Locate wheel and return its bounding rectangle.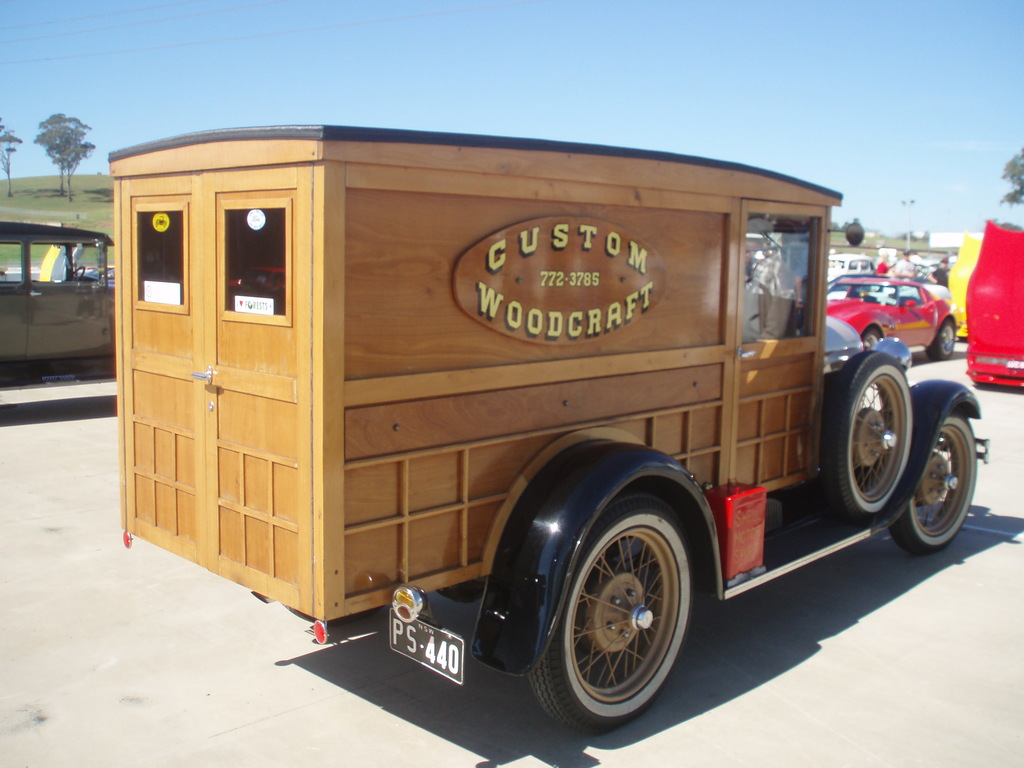
863, 328, 886, 341.
